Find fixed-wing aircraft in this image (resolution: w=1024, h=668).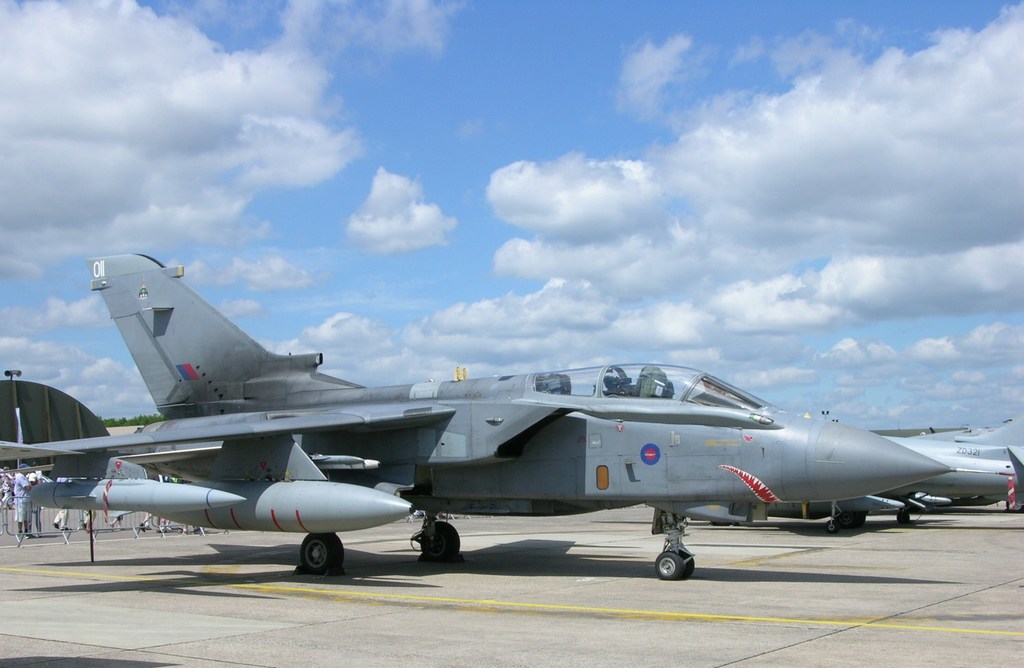
(x1=0, y1=252, x2=1012, y2=580).
